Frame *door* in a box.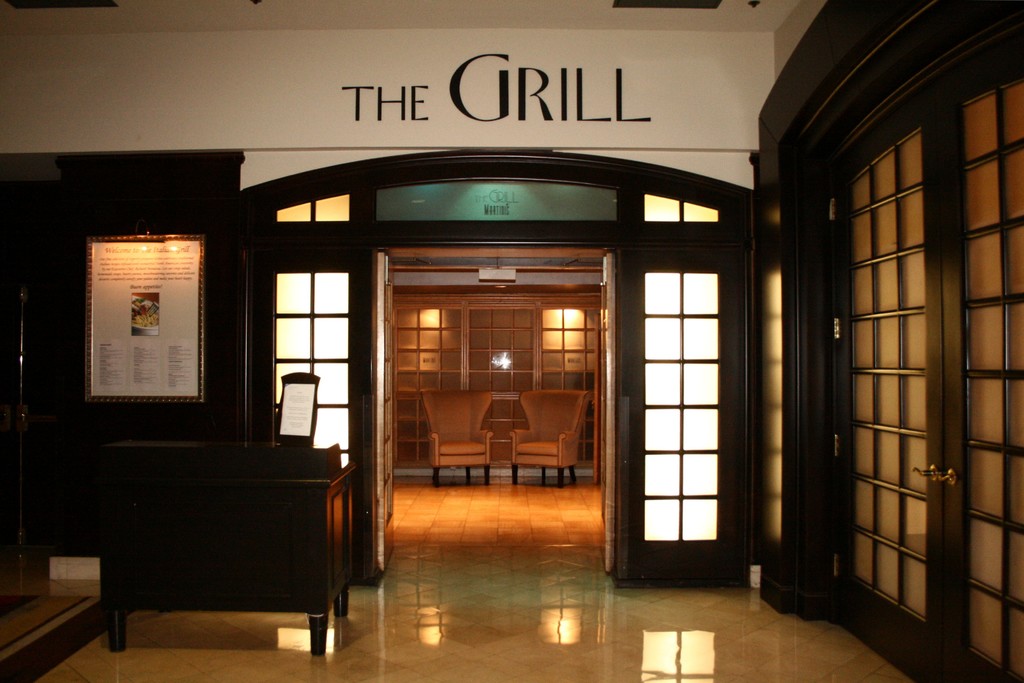
{"x1": 826, "y1": 83, "x2": 995, "y2": 665}.
